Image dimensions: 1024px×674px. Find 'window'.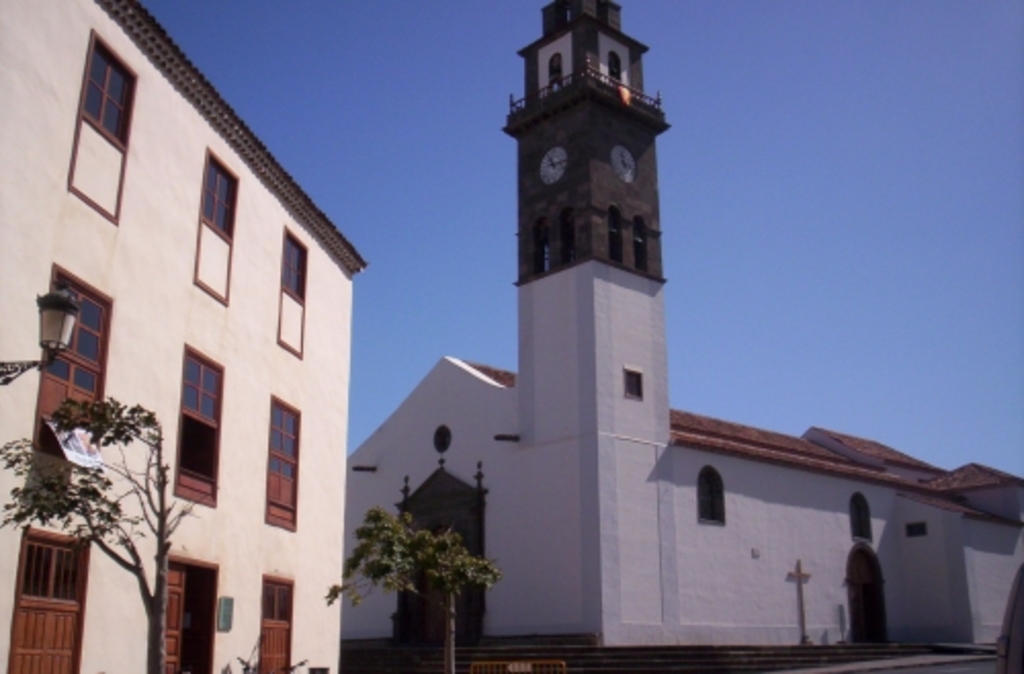
l=850, t=486, r=879, b=547.
